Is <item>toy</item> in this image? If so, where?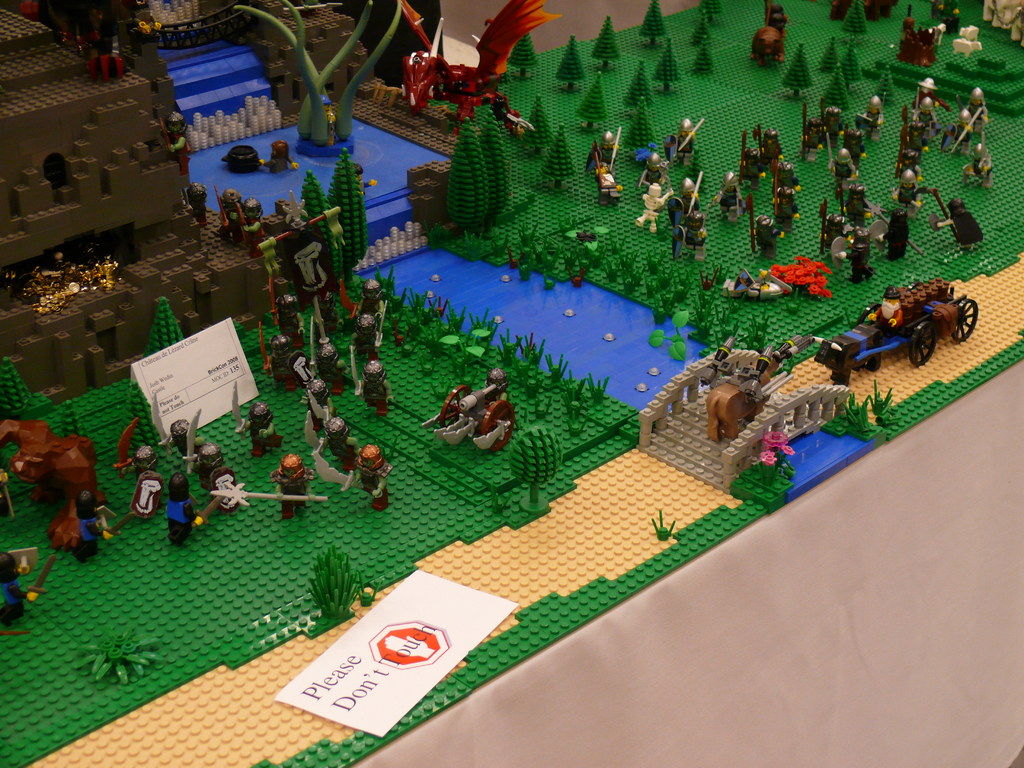
Yes, at (323, 414, 363, 470).
